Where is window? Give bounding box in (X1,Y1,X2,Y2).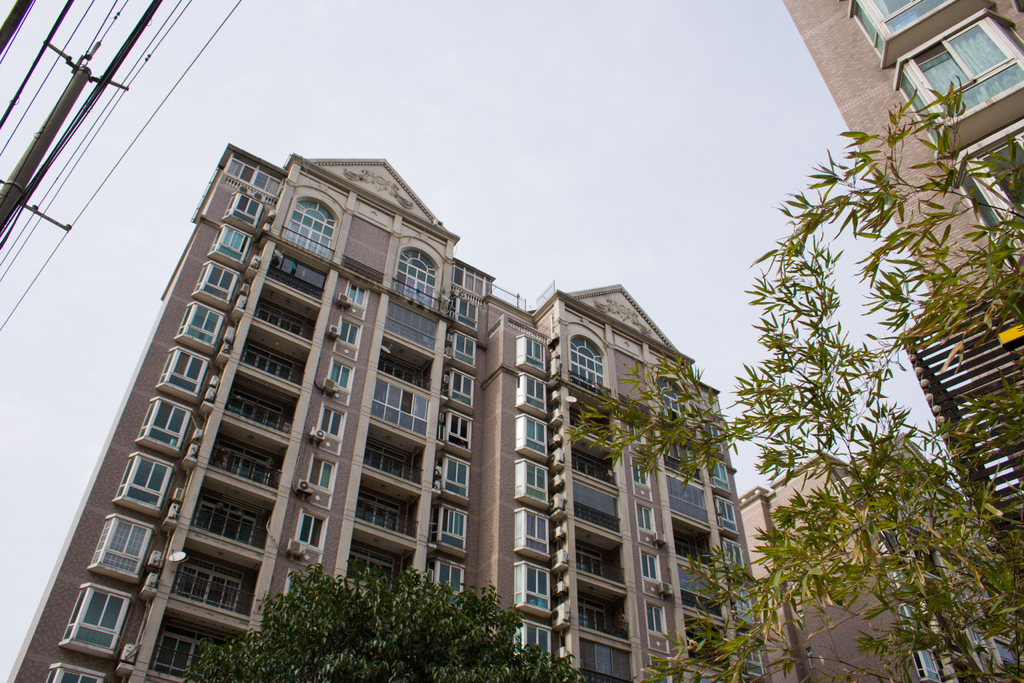
(348,538,396,592).
